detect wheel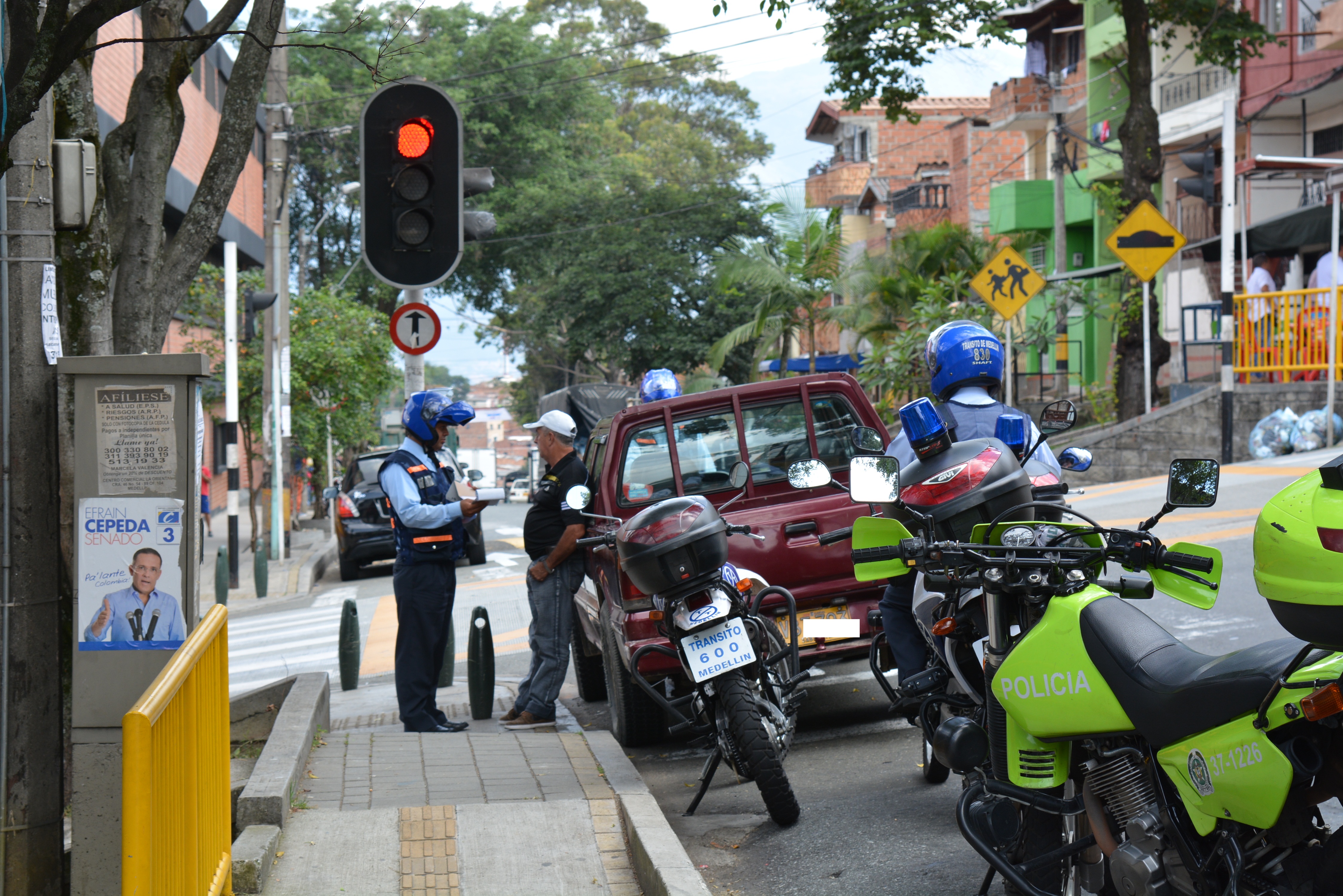
170,190,181,209
